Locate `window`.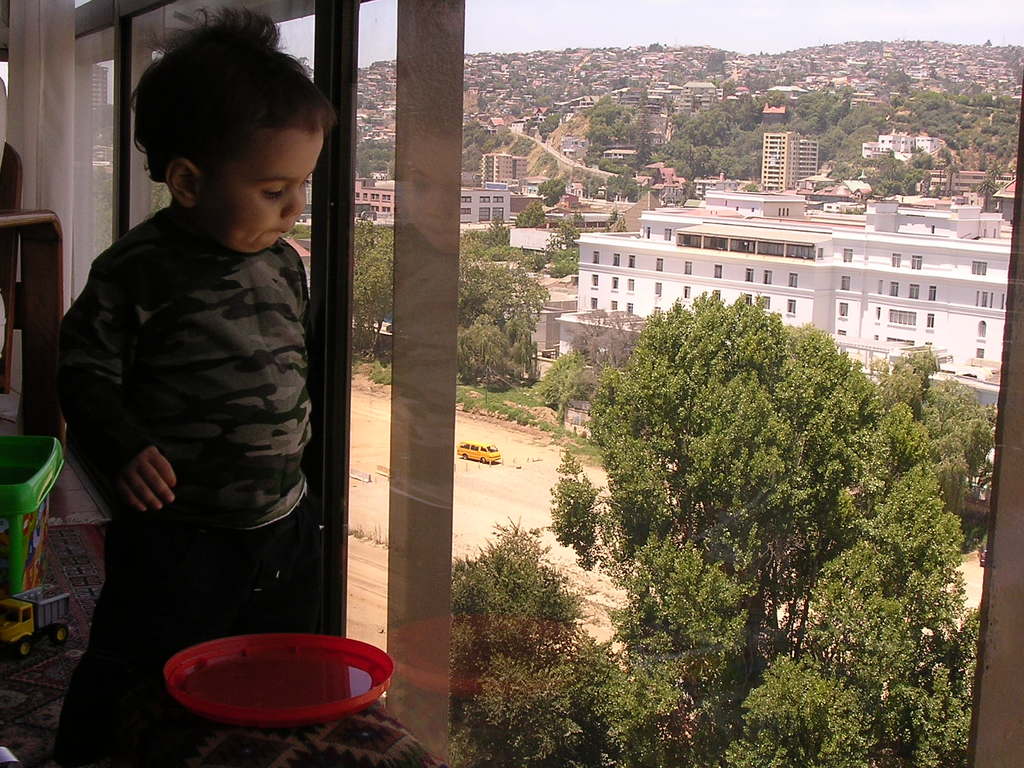
Bounding box: region(654, 284, 664, 296).
